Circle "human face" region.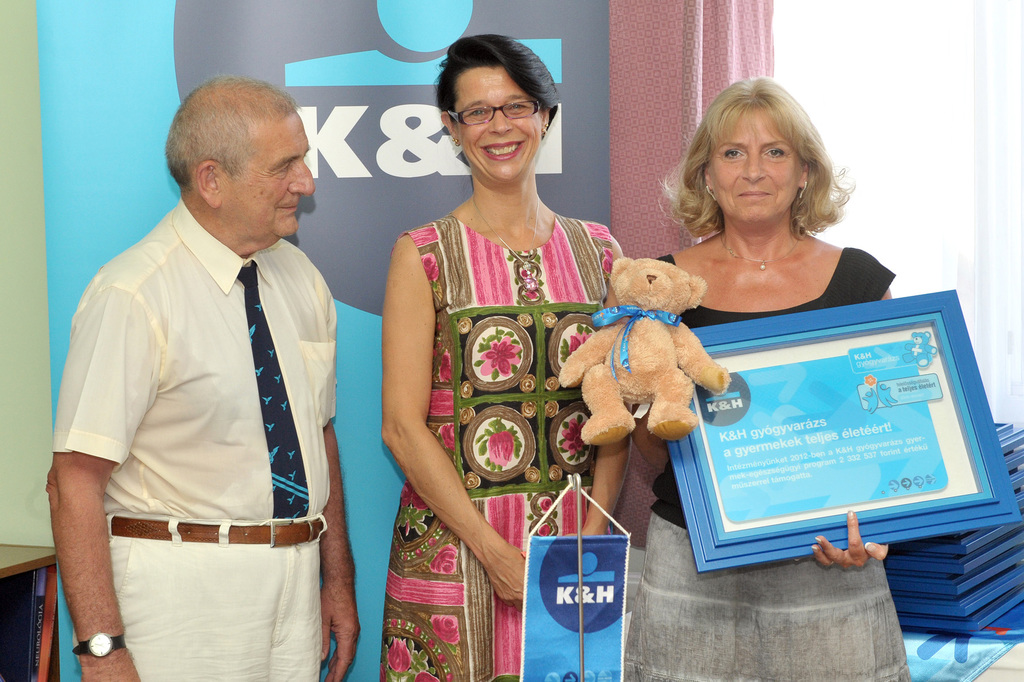
Region: box(702, 110, 806, 222).
